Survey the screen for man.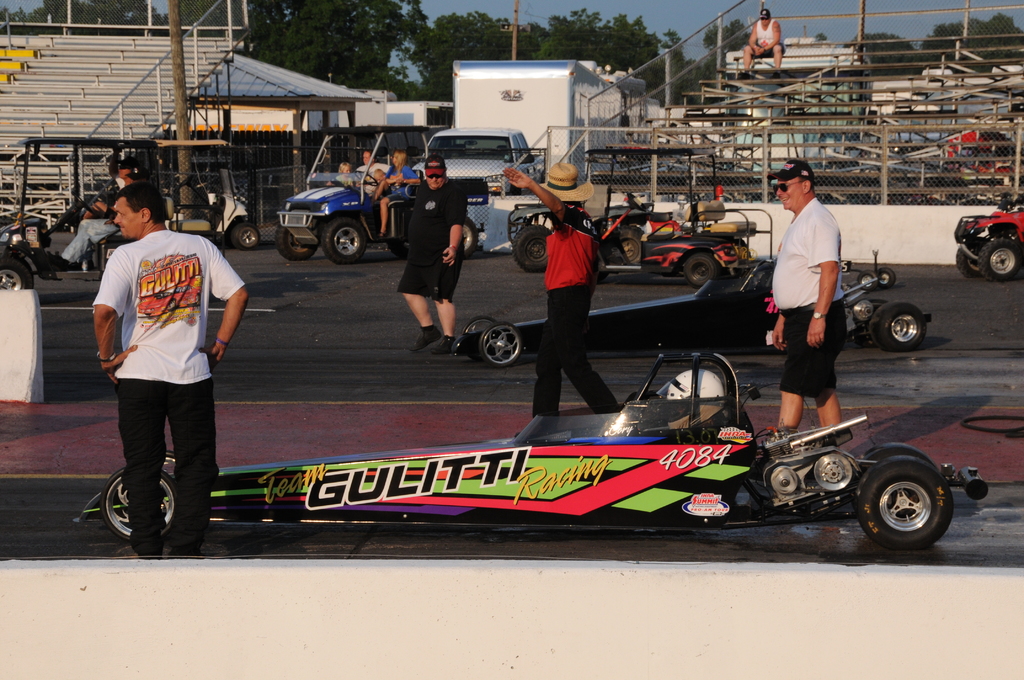
Survey found: 359/143/395/231.
